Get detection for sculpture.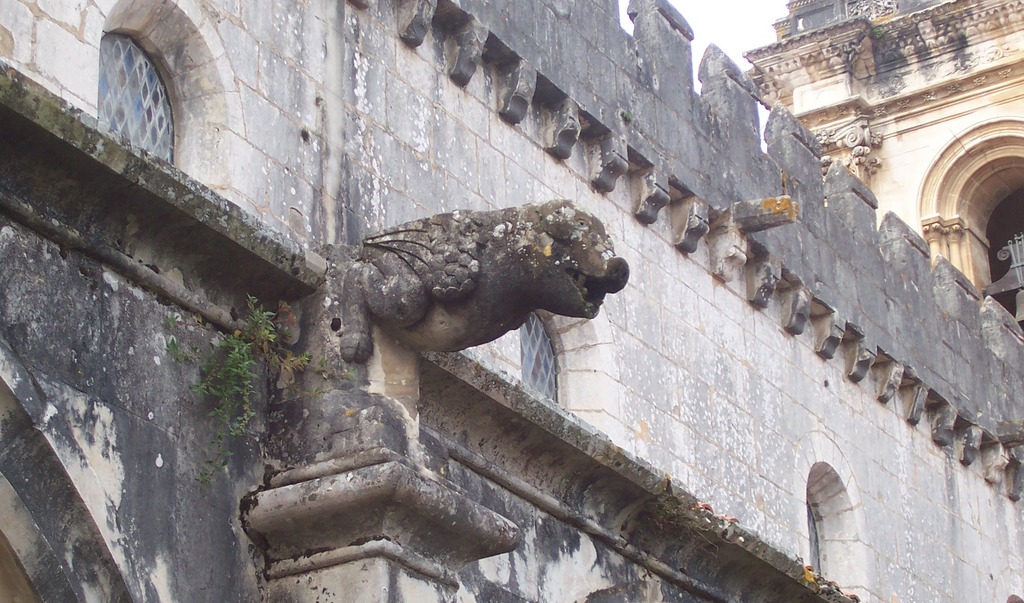
Detection: rect(314, 190, 623, 376).
